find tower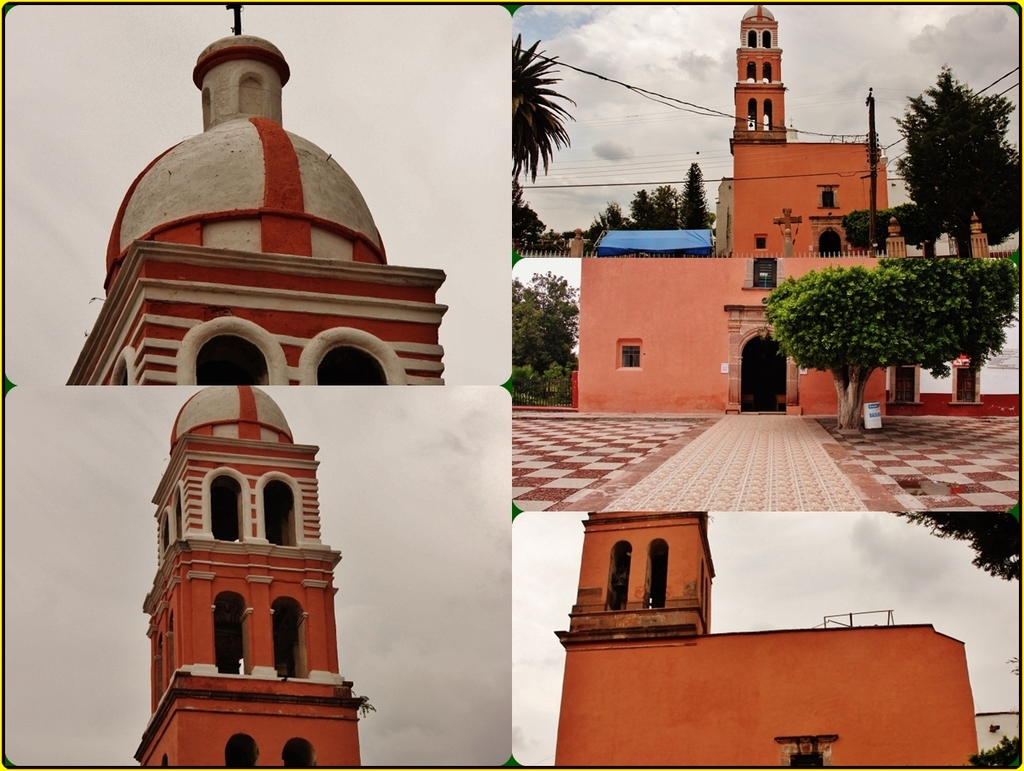
crop(557, 506, 718, 646)
